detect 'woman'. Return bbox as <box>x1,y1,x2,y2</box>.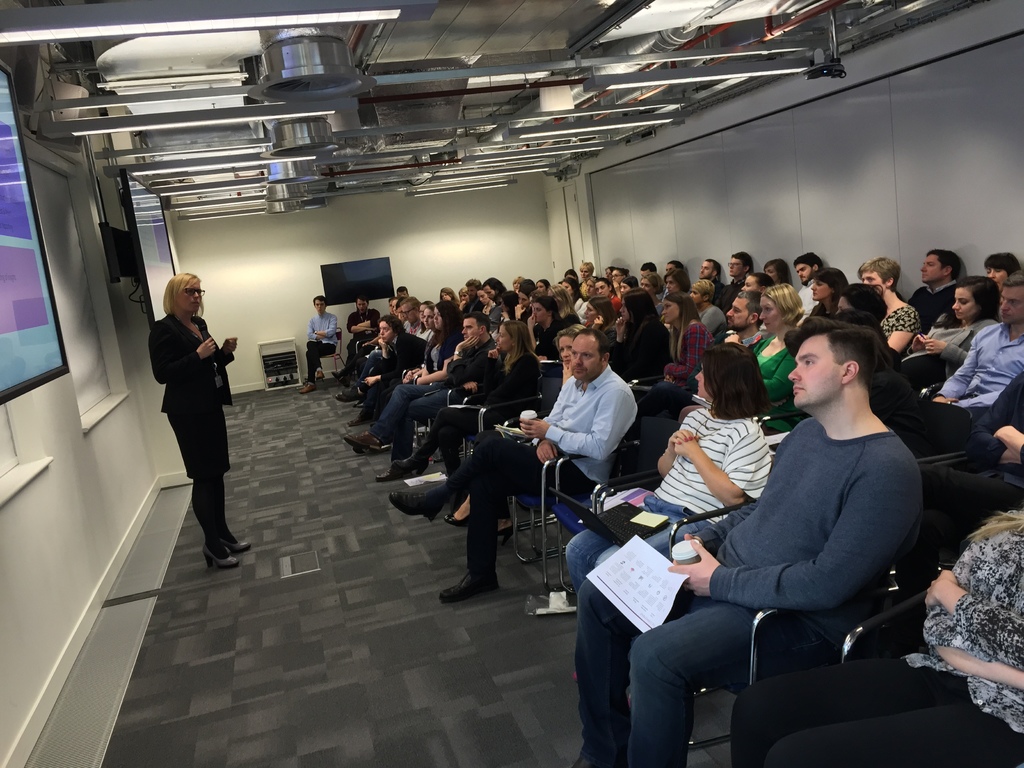
<box>904,271,997,392</box>.
